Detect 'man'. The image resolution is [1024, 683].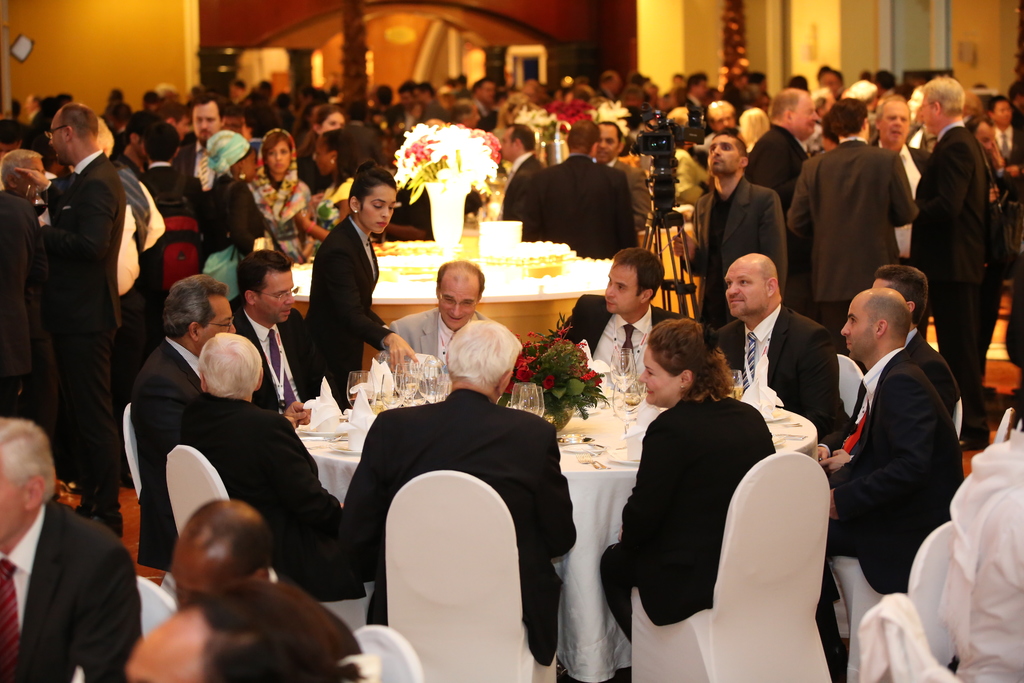
<box>867,94,934,263</box>.
